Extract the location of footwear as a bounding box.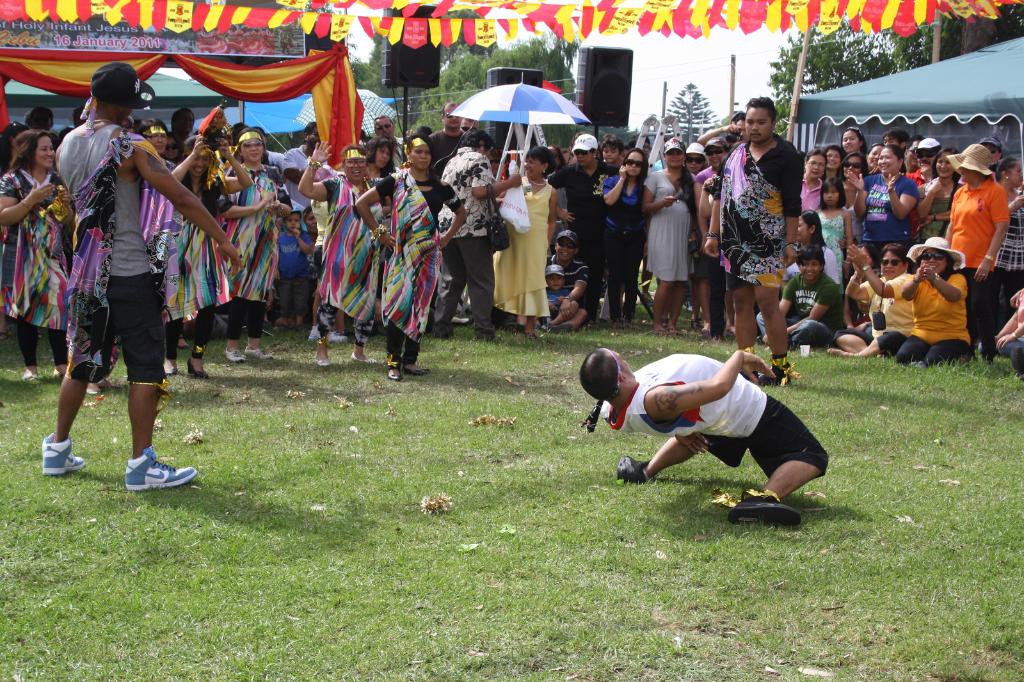
rect(42, 435, 92, 476).
